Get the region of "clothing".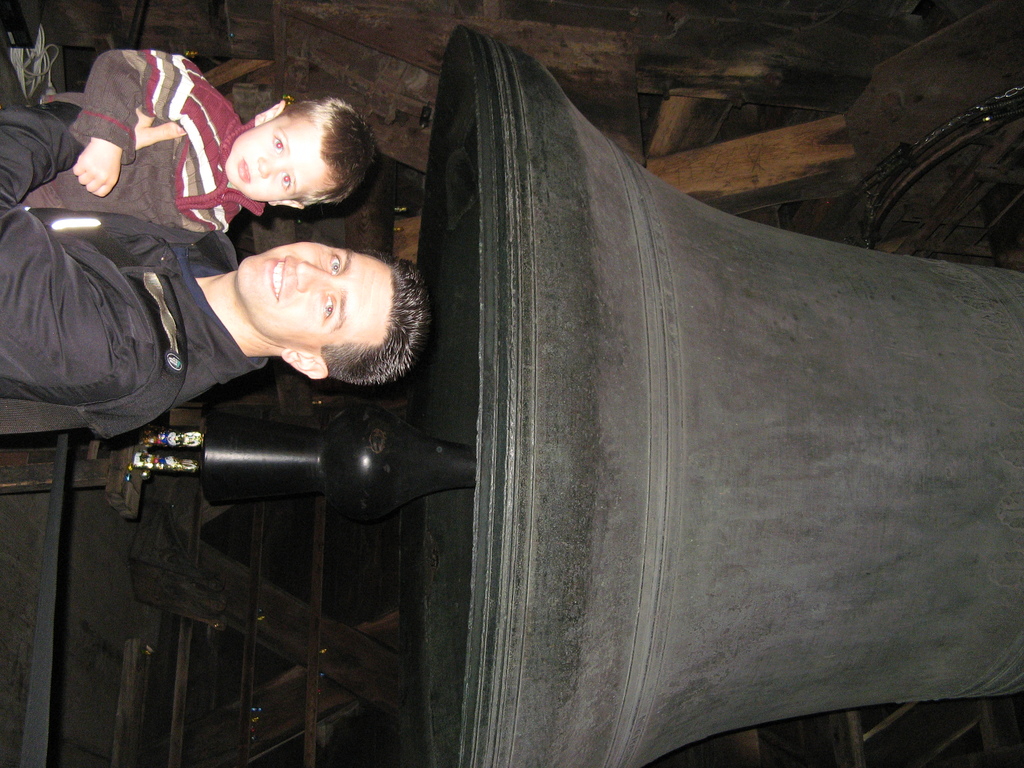
<bbox>0, 106, 268, 440</bbox>.
